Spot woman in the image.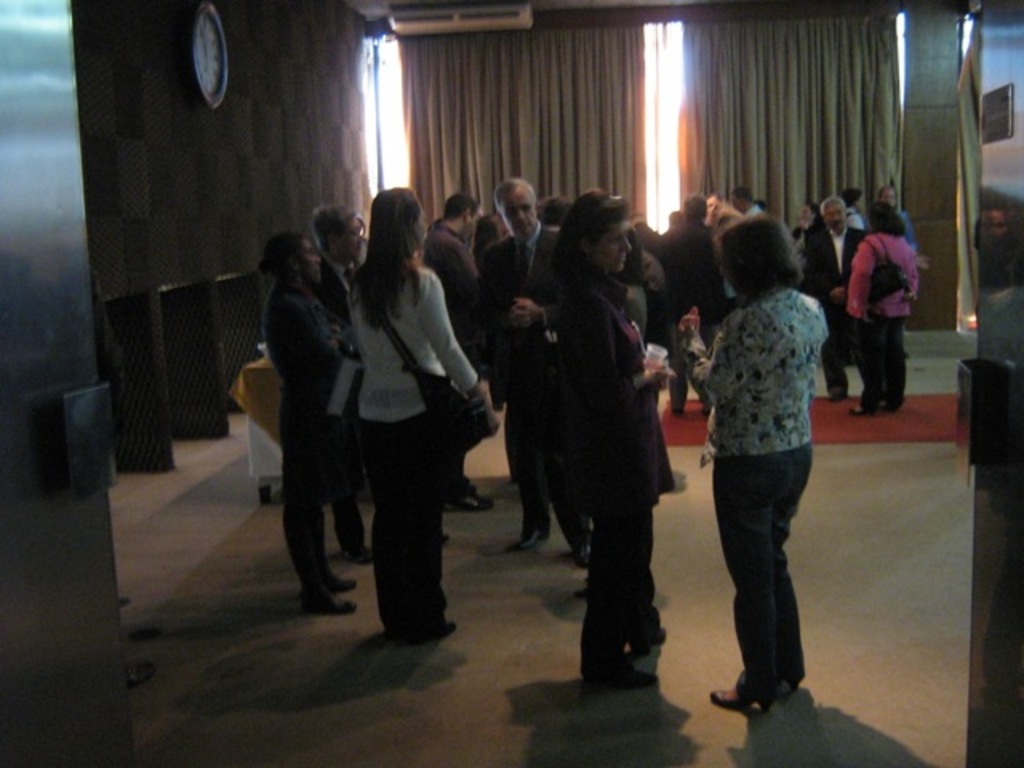
woman found at 846,198,918,416.
